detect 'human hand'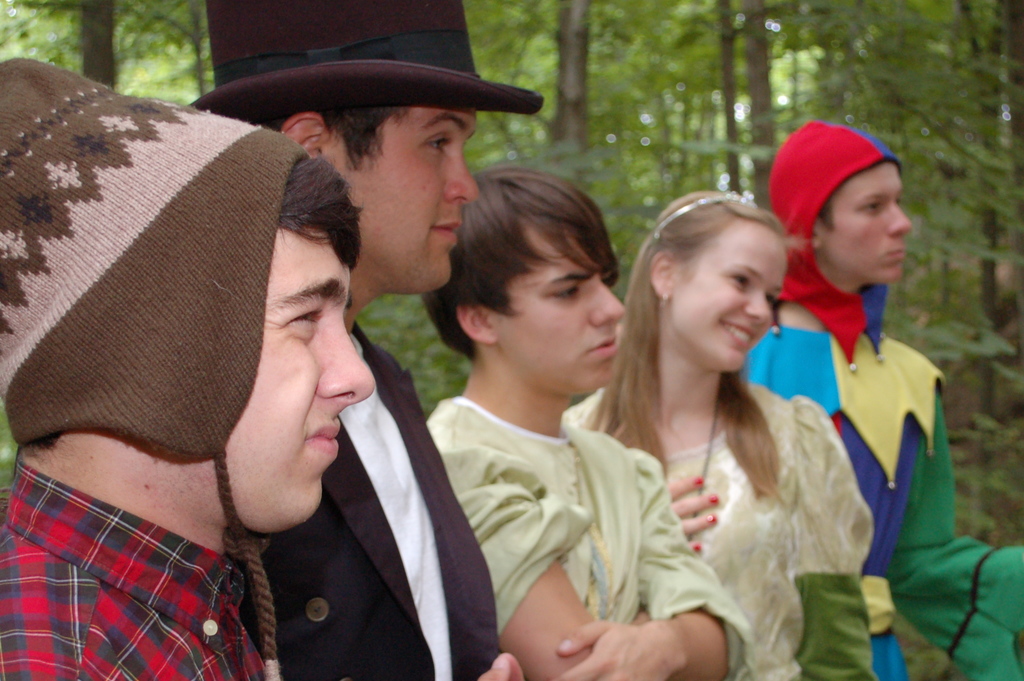
{"x1": 476, "y1": 652, "x2": 525, "y2": 680}
